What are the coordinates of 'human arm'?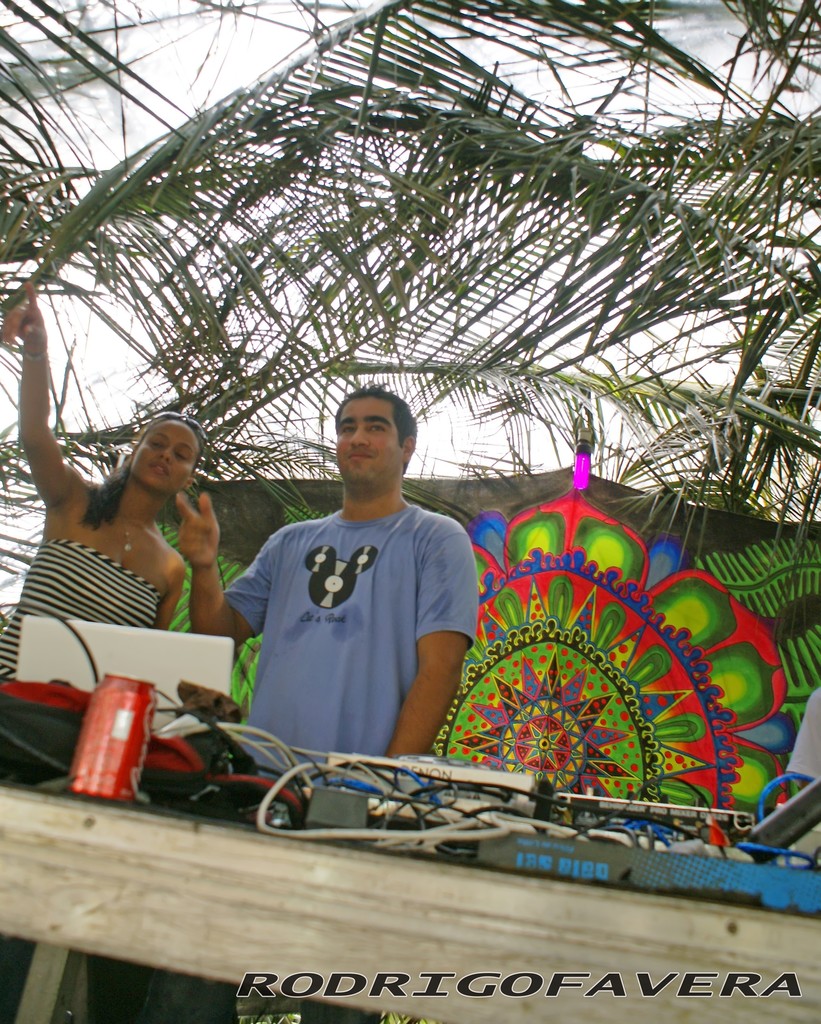
select_region(386, 527, 473, 749).
